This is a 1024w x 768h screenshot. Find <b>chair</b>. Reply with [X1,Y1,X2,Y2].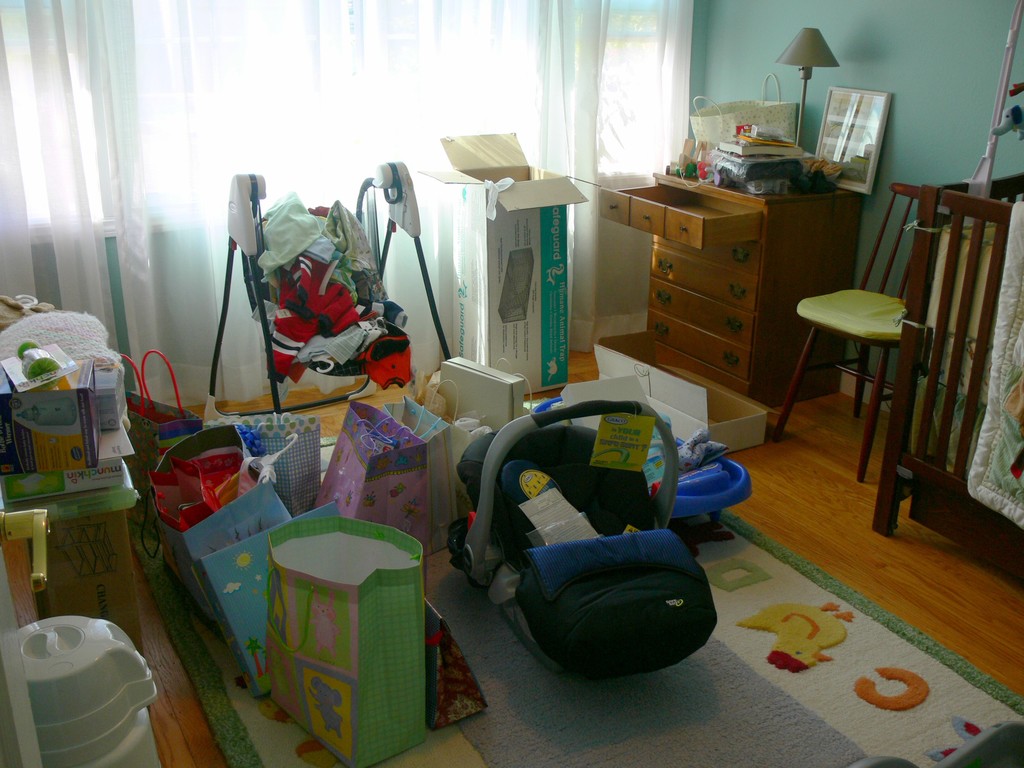
[207,160,457,452].
